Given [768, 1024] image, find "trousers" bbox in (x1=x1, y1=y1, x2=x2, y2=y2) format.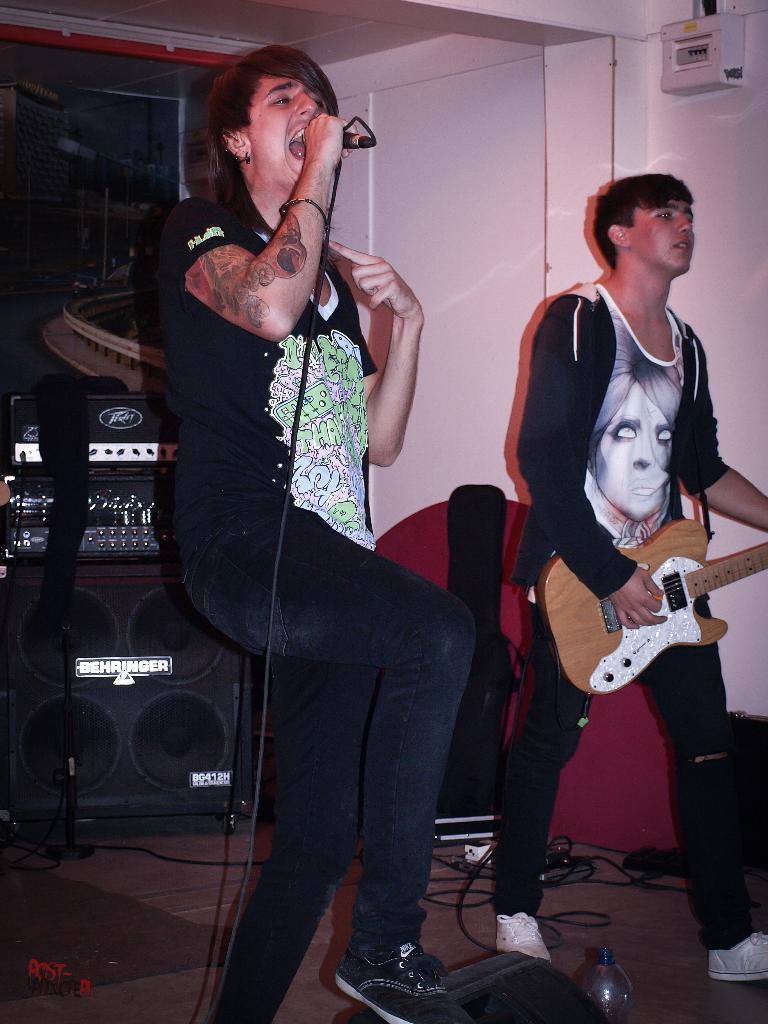
(x1=193, y1=442, x2=436, y2=966).
